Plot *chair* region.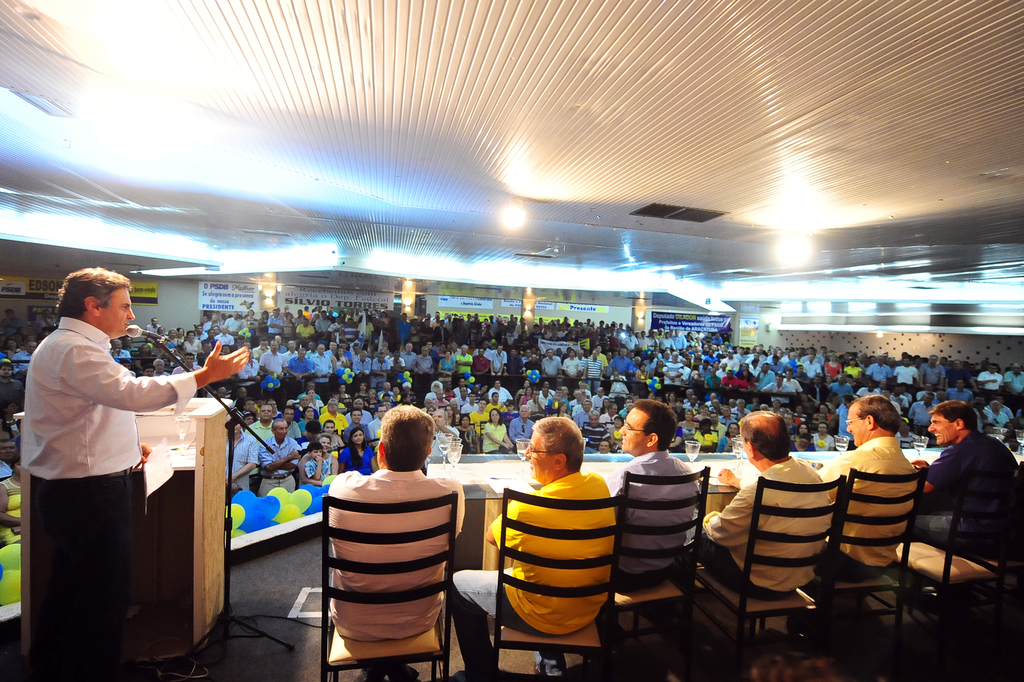
Plotted at pyautogui.locateOnScreen(900, 475, 1023, 681).
